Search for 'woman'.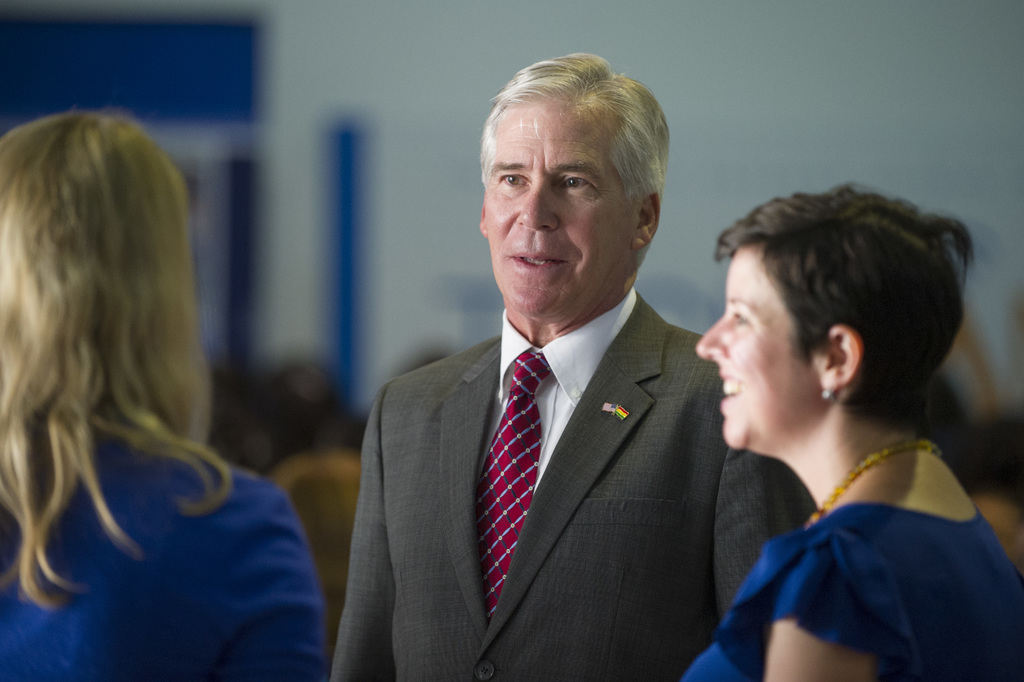
Found at [left=682, top=181, right=1022, bottom=680].
